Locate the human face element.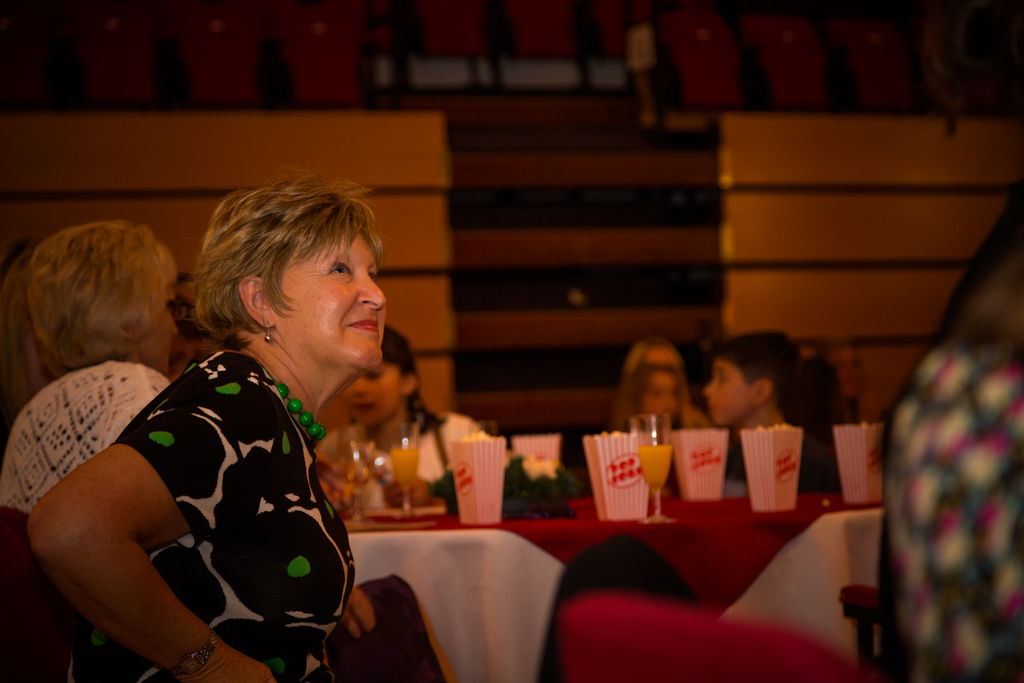
Element bbox: (274,231,393,373).
